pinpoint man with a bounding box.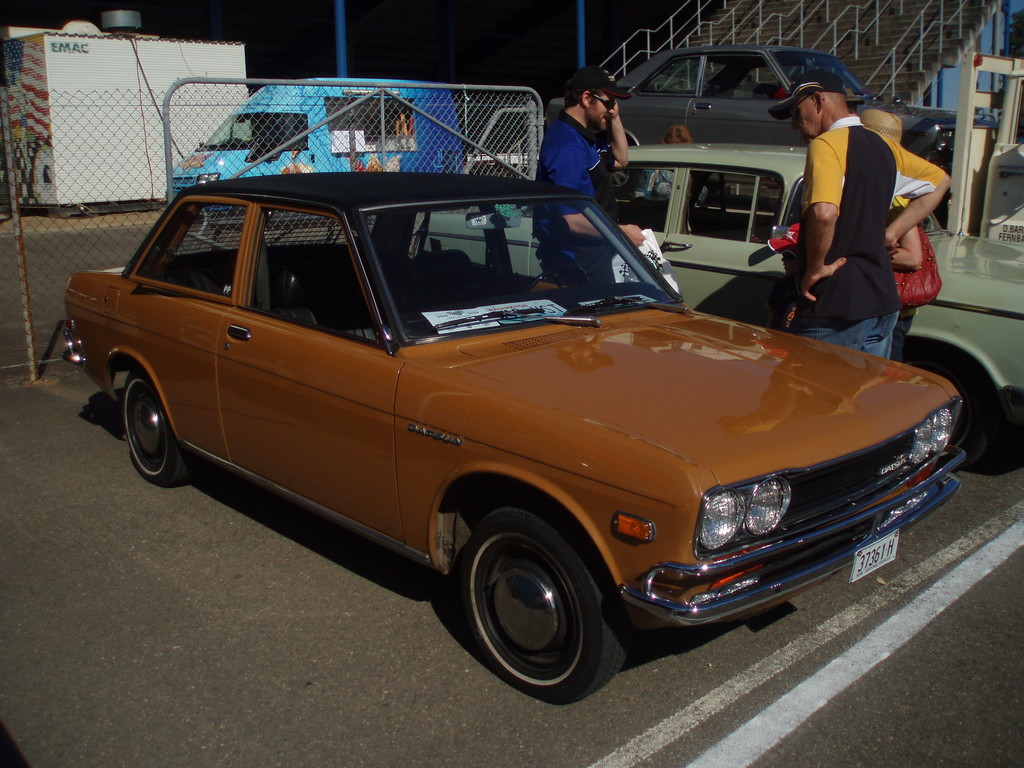
BBox(767, 68, 938, 359).
